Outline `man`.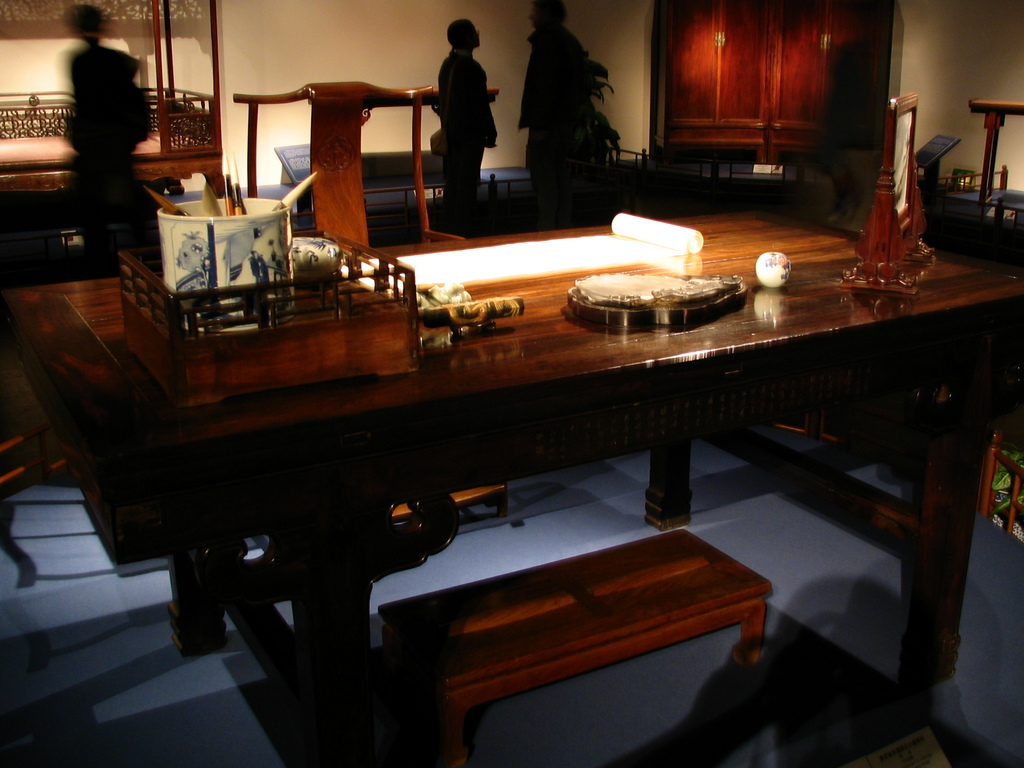
Outline: pyautogui.locateOnScreen(515, 0, 596, 220).
